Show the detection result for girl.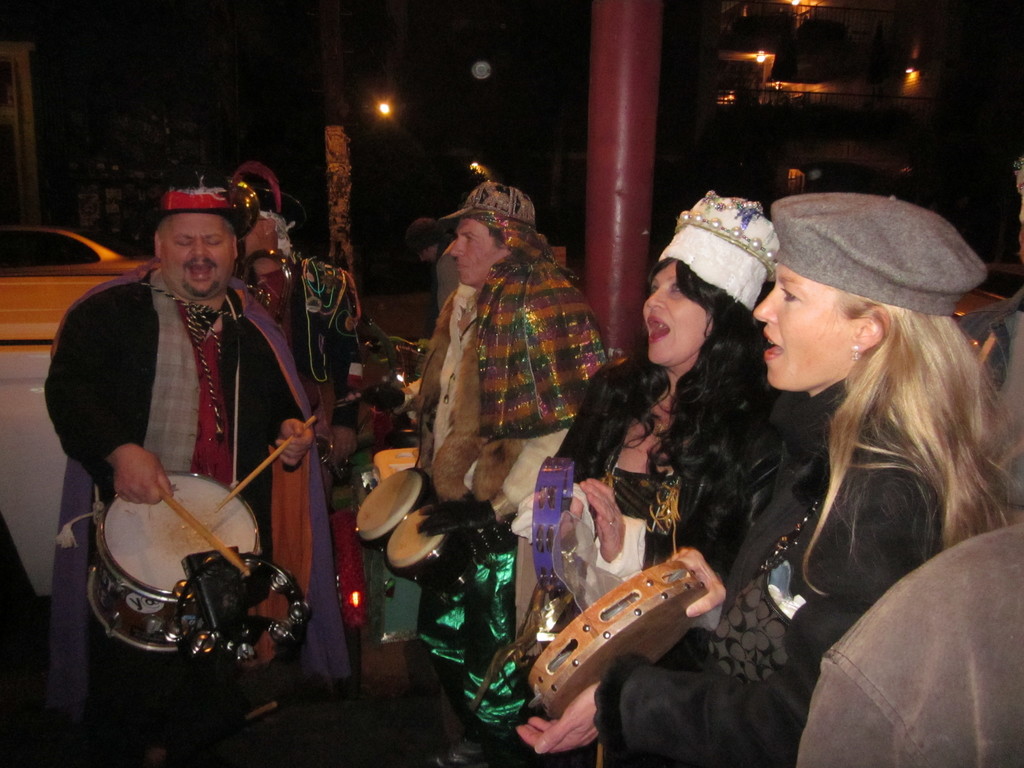
box=[467, 192, 749, 758].
